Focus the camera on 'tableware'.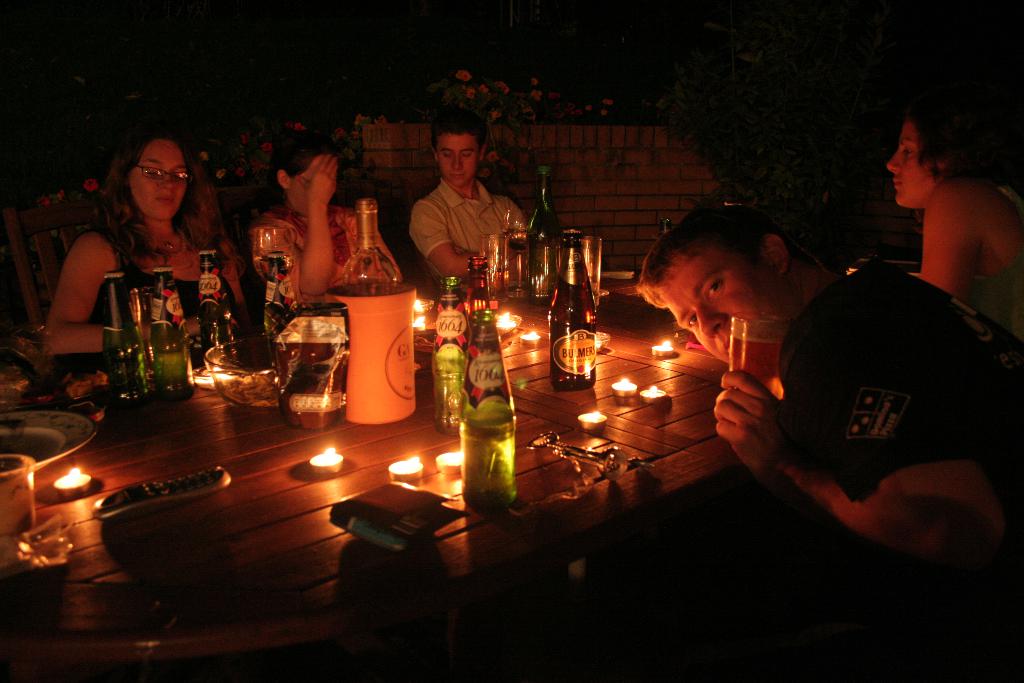
Focus region: {"x1": 728, "y1": 310, "x2": 791, "y2": 398}.
